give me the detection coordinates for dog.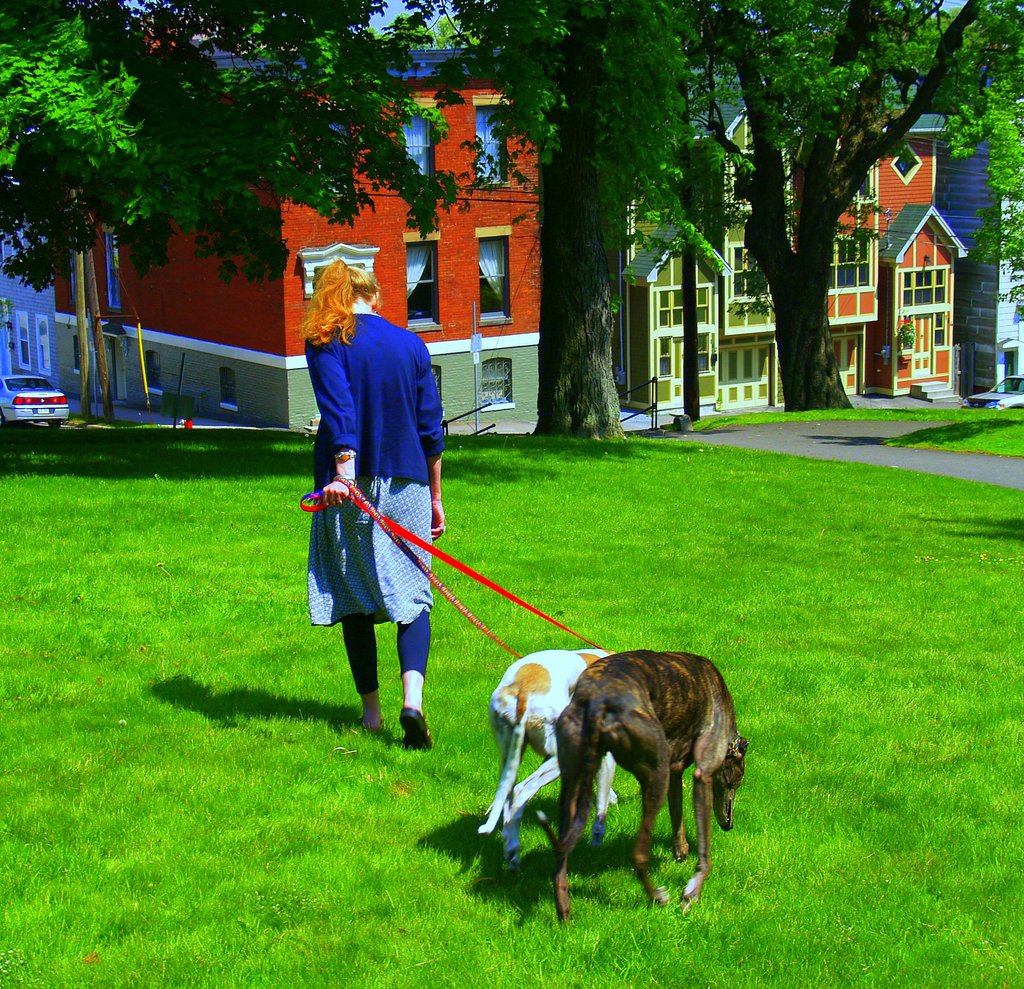
box=[474, 650, 616, 871].
